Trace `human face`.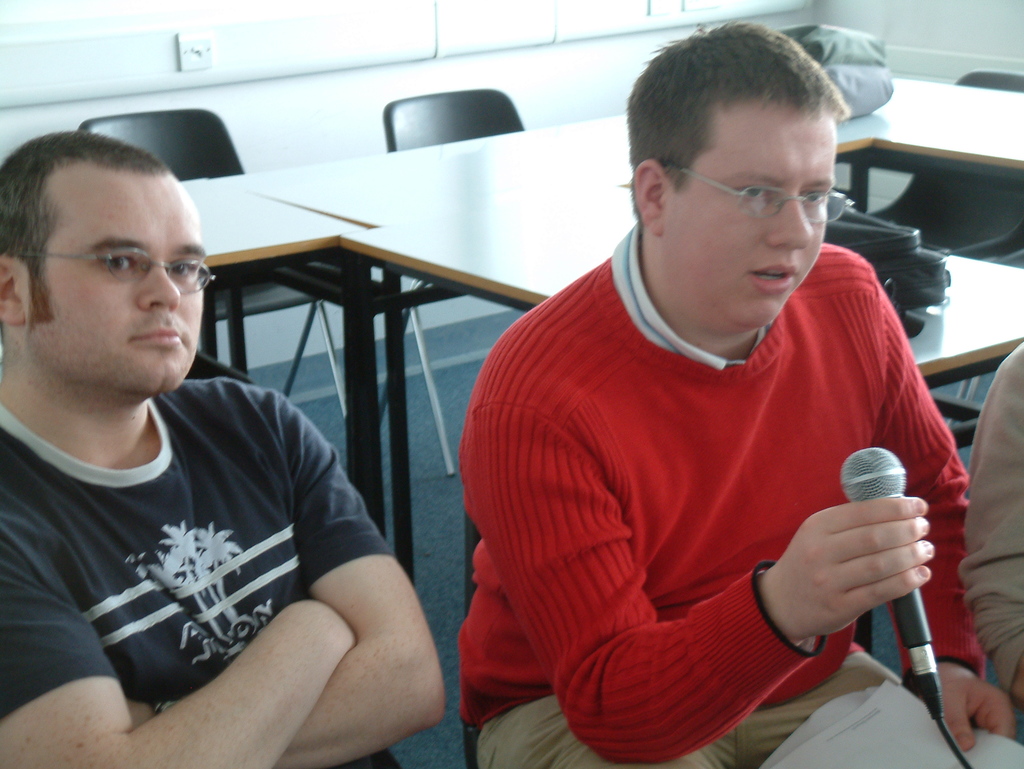
Traced to (x1=31, y1=176, x2=206, y2=393).
